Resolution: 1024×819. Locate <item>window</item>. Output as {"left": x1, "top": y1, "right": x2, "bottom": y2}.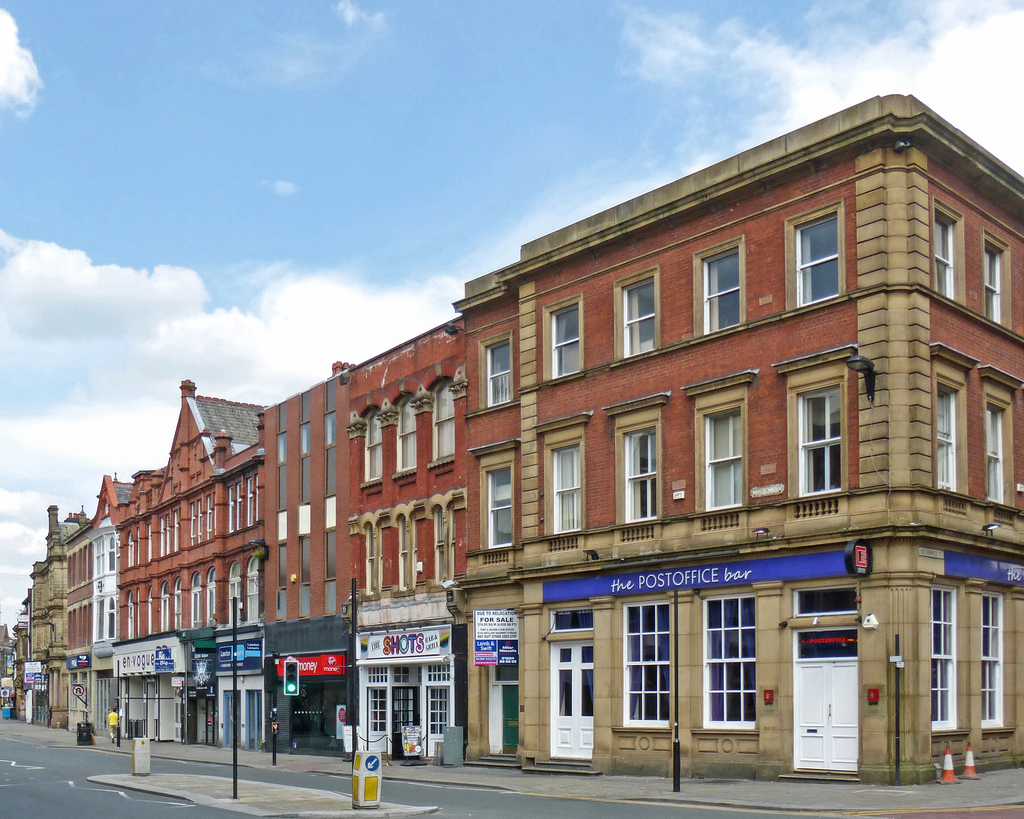
{"left": 929, "top": 590, "right": 973, "bottom": 726}.
